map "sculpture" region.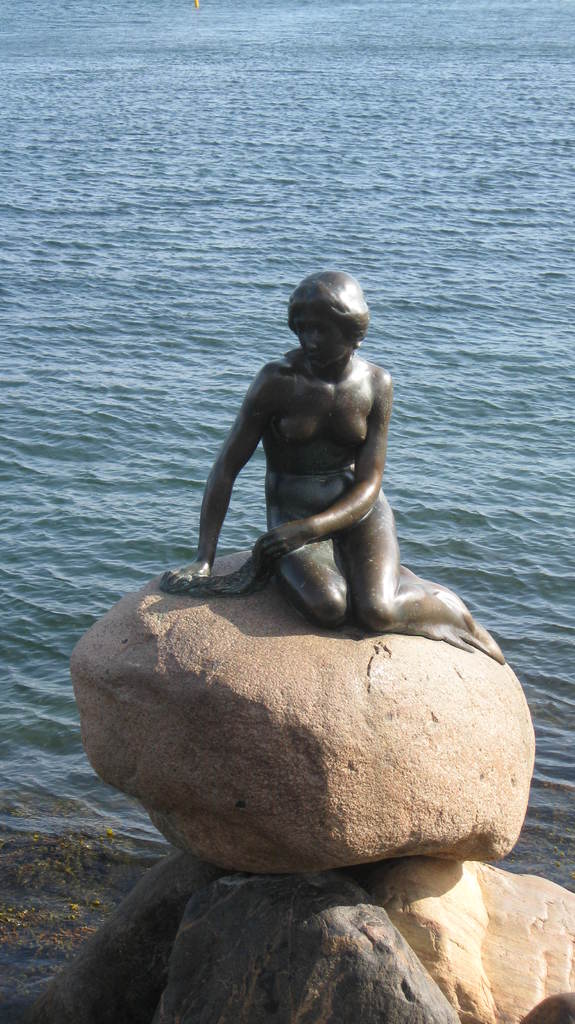
Mapped to pyautogui.locateOnScreen(168, 257, 478, 687).
